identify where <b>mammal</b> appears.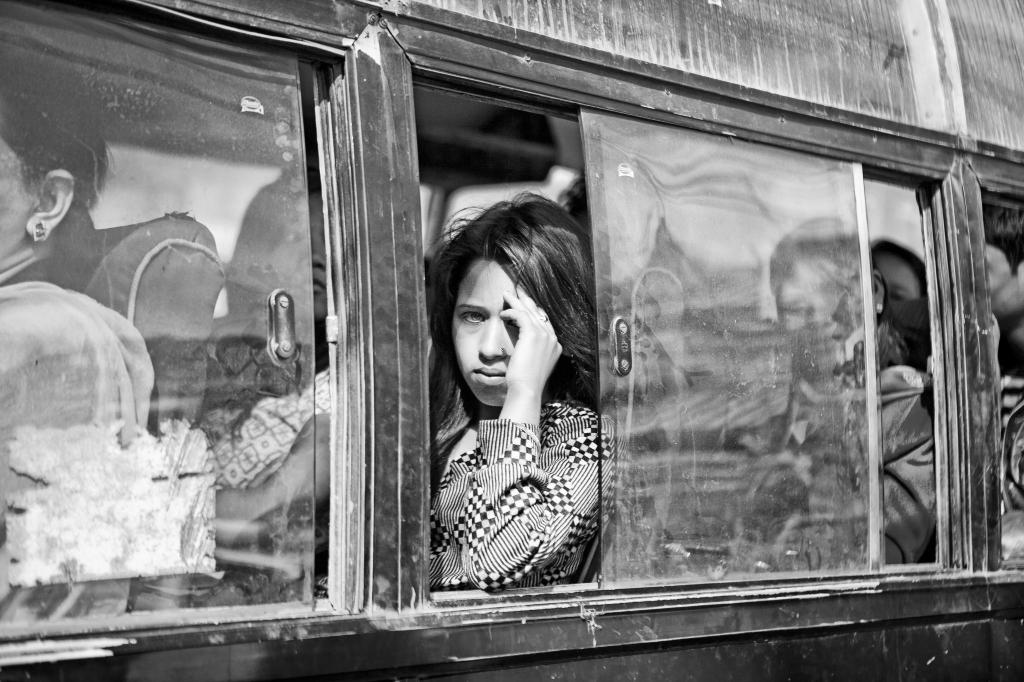
Appears at bbox=(860, 234, 926, 383).
